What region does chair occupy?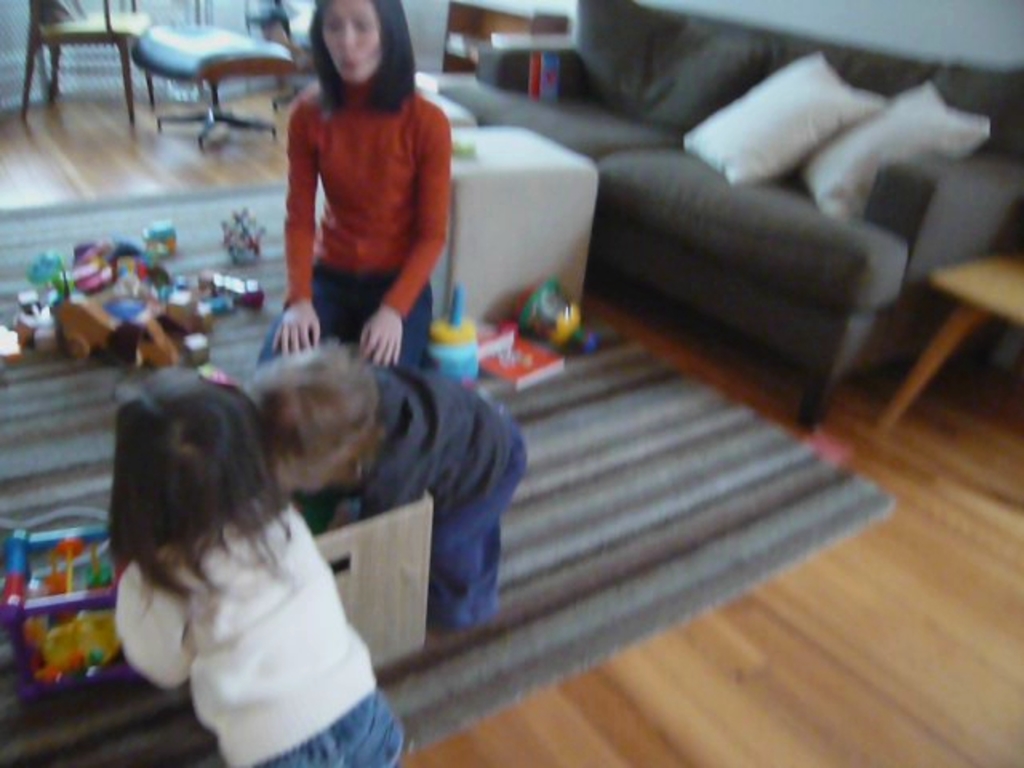
{"x1": 16, "y1": 0, "x2": 160, "y2": 115}.
